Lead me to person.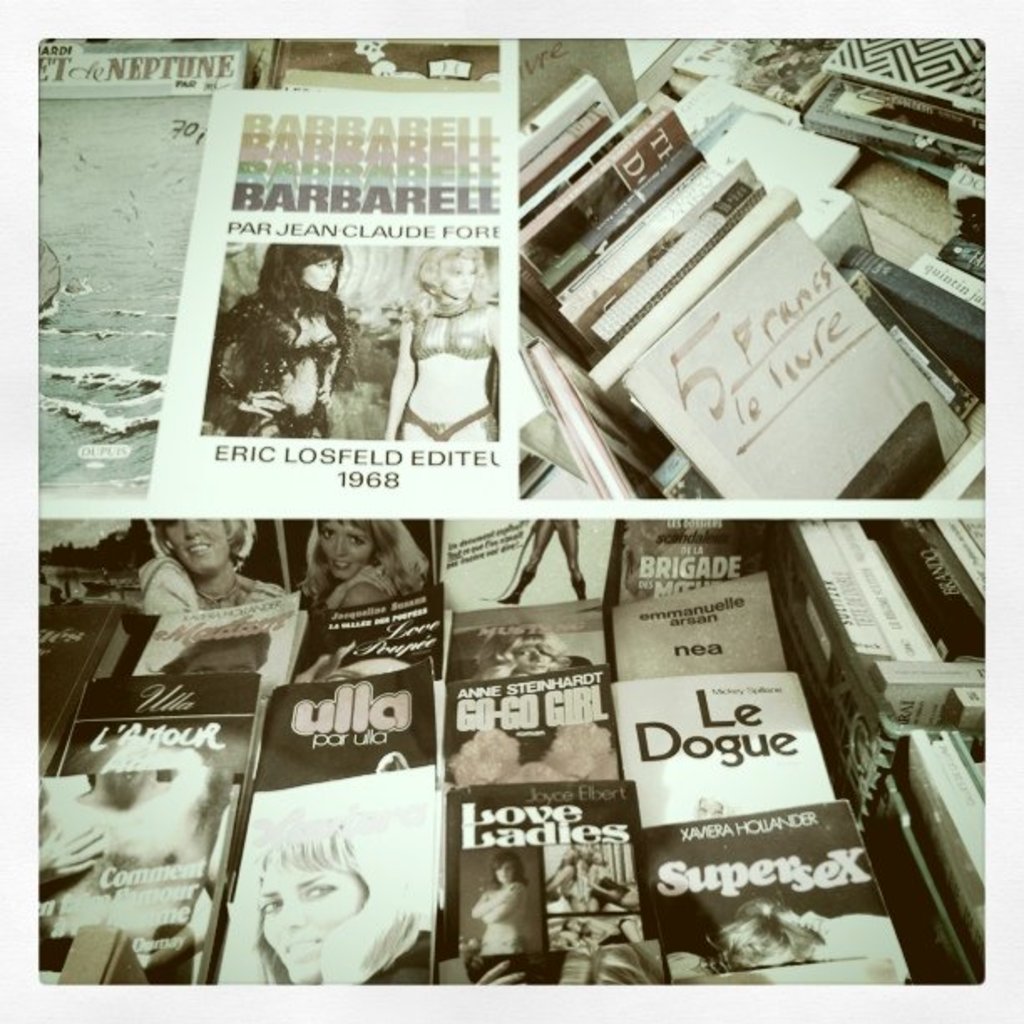
Lead to (x1=300, y1=520, x2=430, y2=607).
